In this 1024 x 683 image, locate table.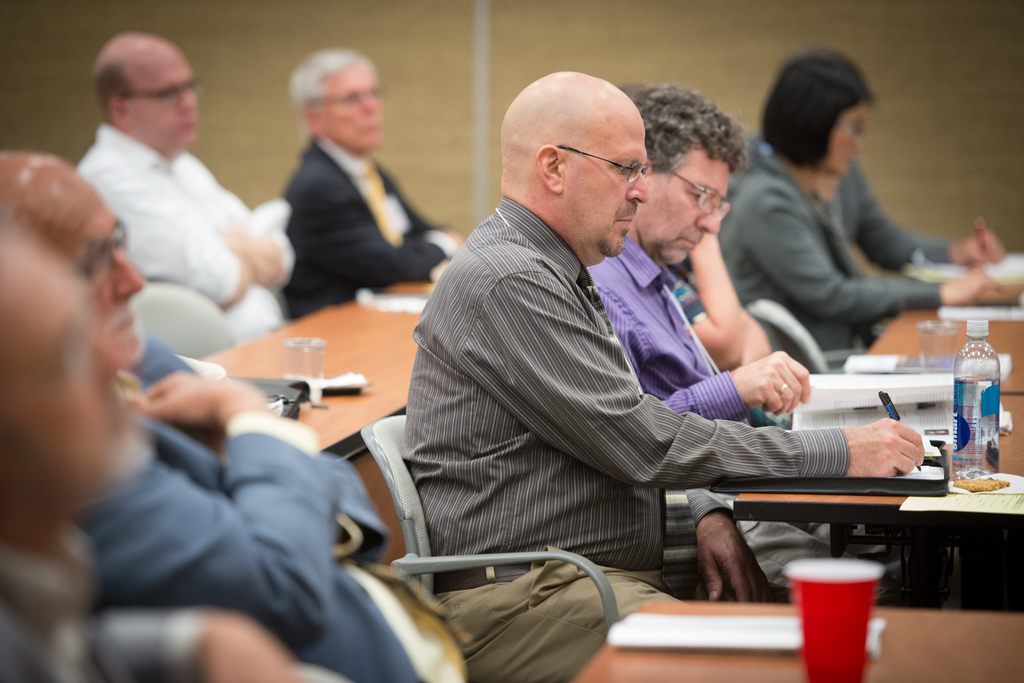
Bounding box: box=[720, 252, 1023, 540].
